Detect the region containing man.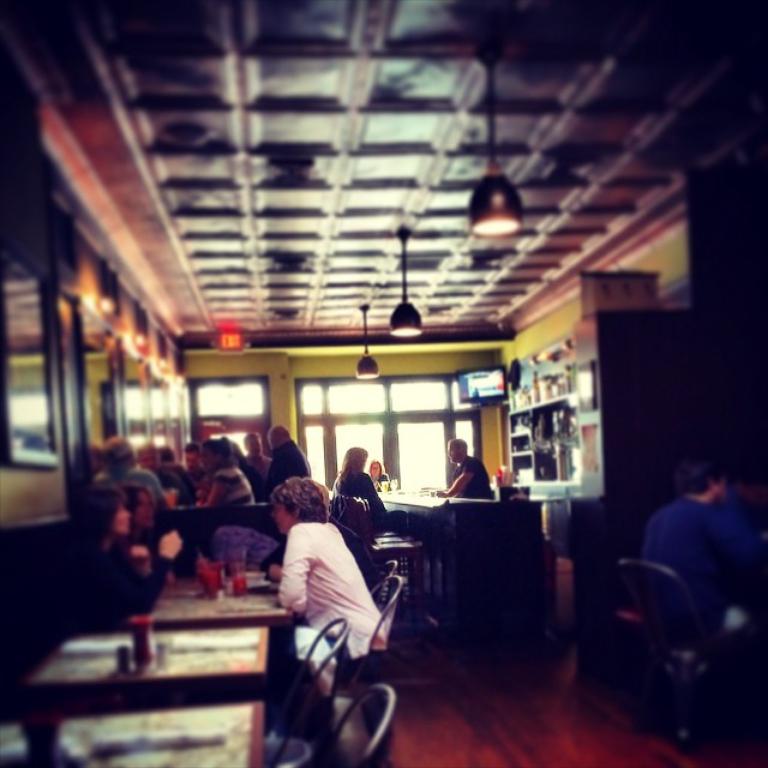
x1=254 y1=419 x2=313 y2=493.
